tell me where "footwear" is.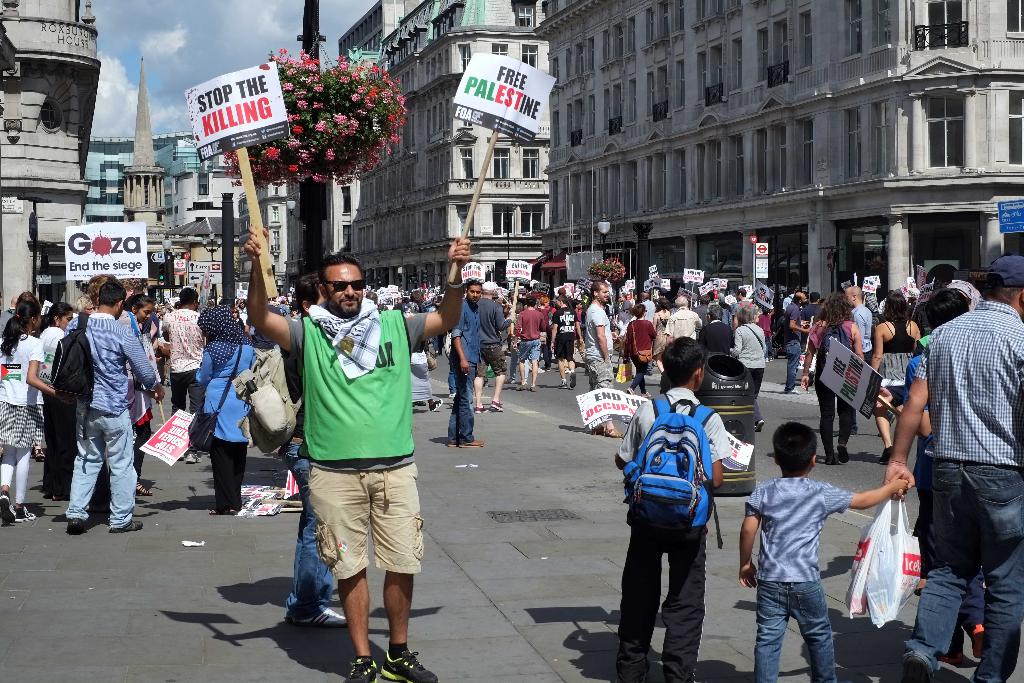
"footwear" is at [557, 379, 569, 386].
